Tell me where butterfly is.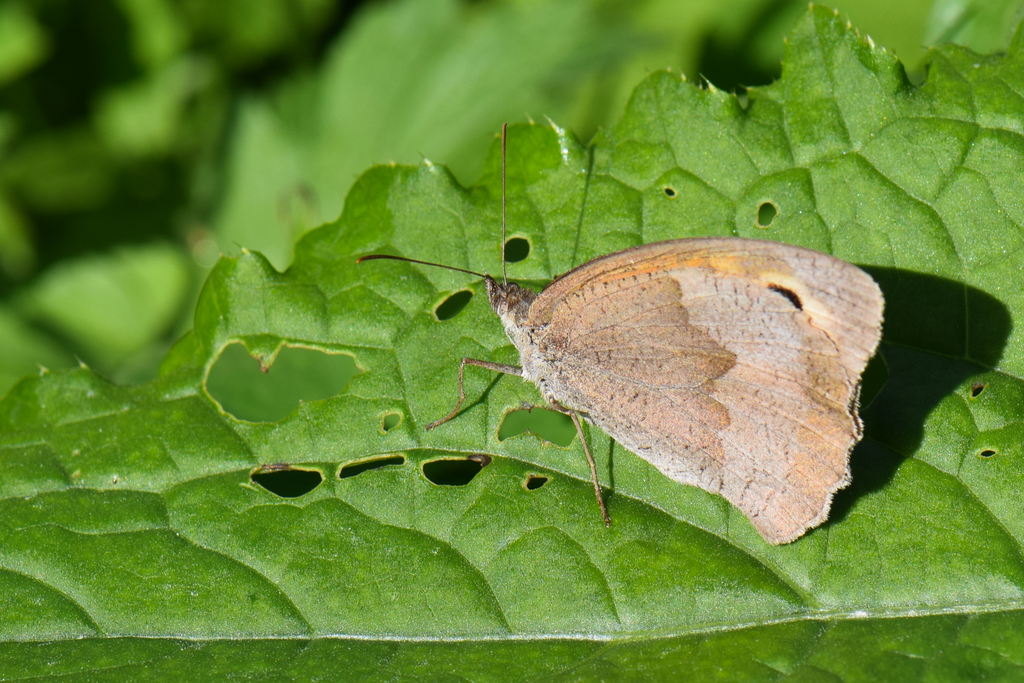
butterfly is at bbox=[448, 203, 872, 563].
